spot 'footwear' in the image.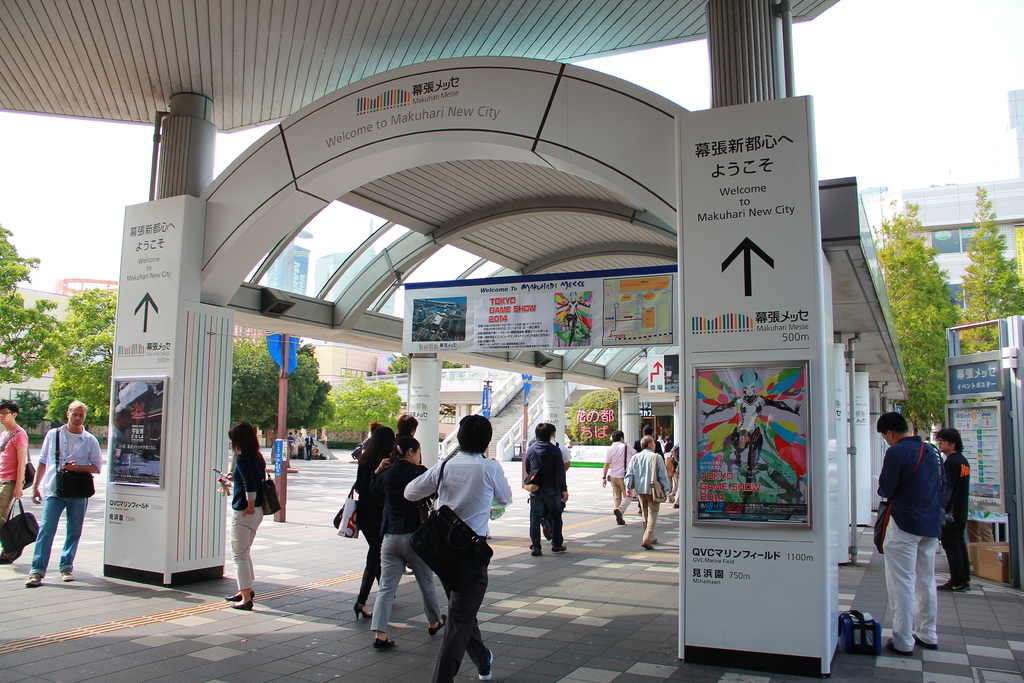
'footwear' found at select_region(611, 509, 624, 525).
